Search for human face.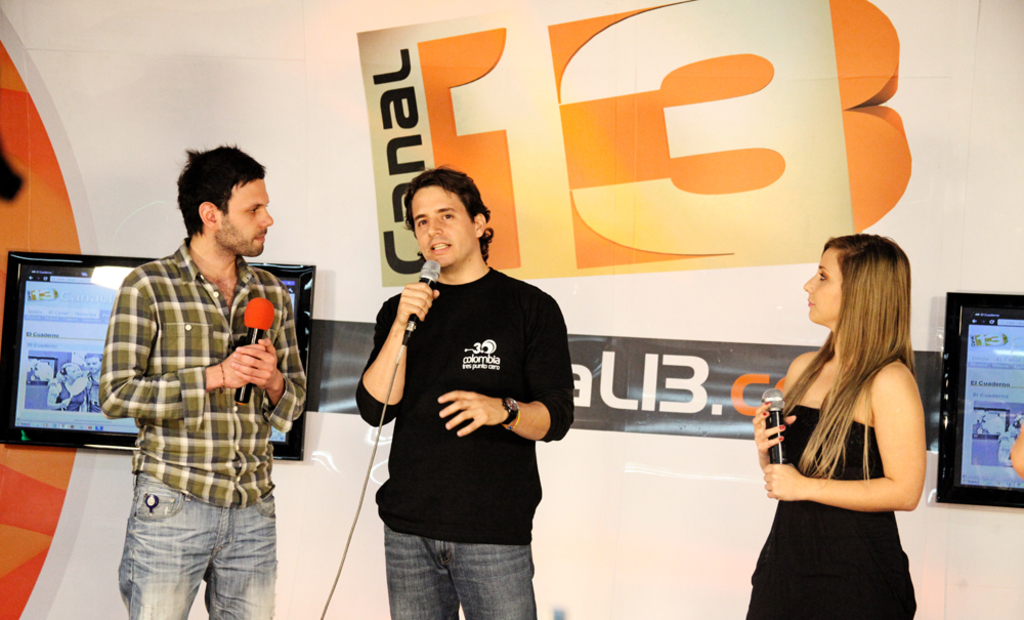
Found at detection(213, 172, 273, 260).
